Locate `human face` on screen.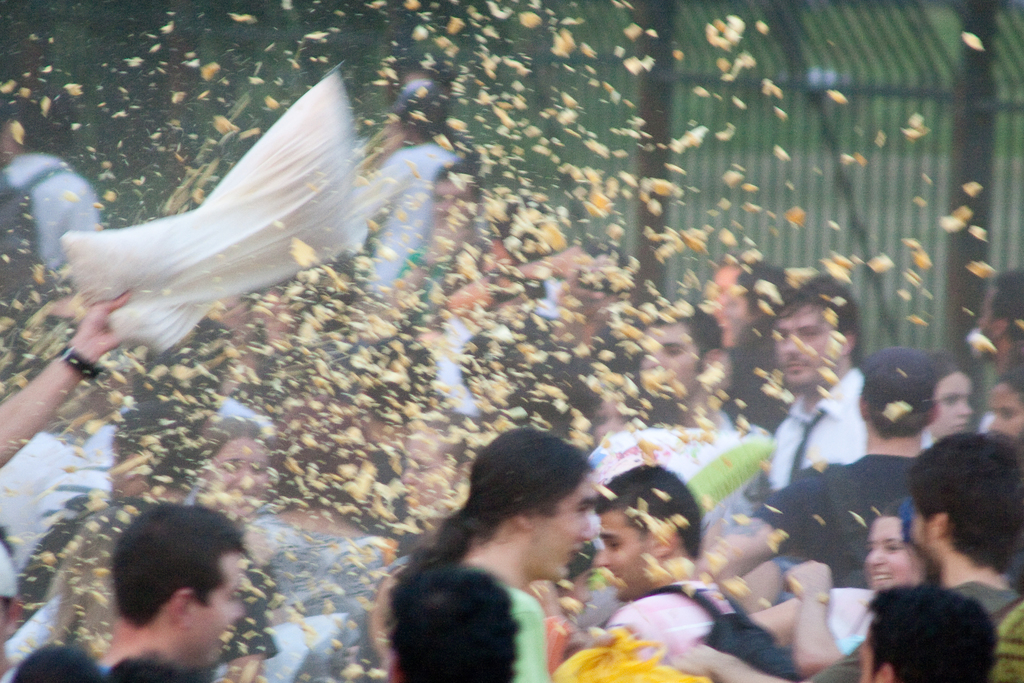
On screen at region(989, 382, 1023, 436).
